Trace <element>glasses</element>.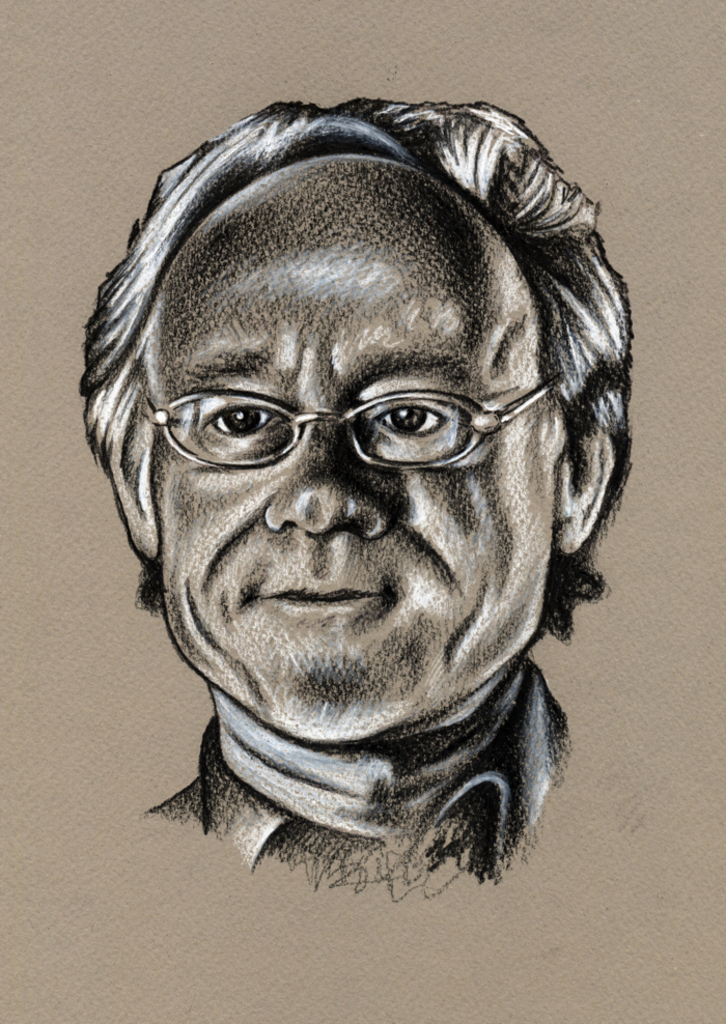
Traced to {"x1": 121, "y1": 352, "x2": 561, "y2": 479}.
